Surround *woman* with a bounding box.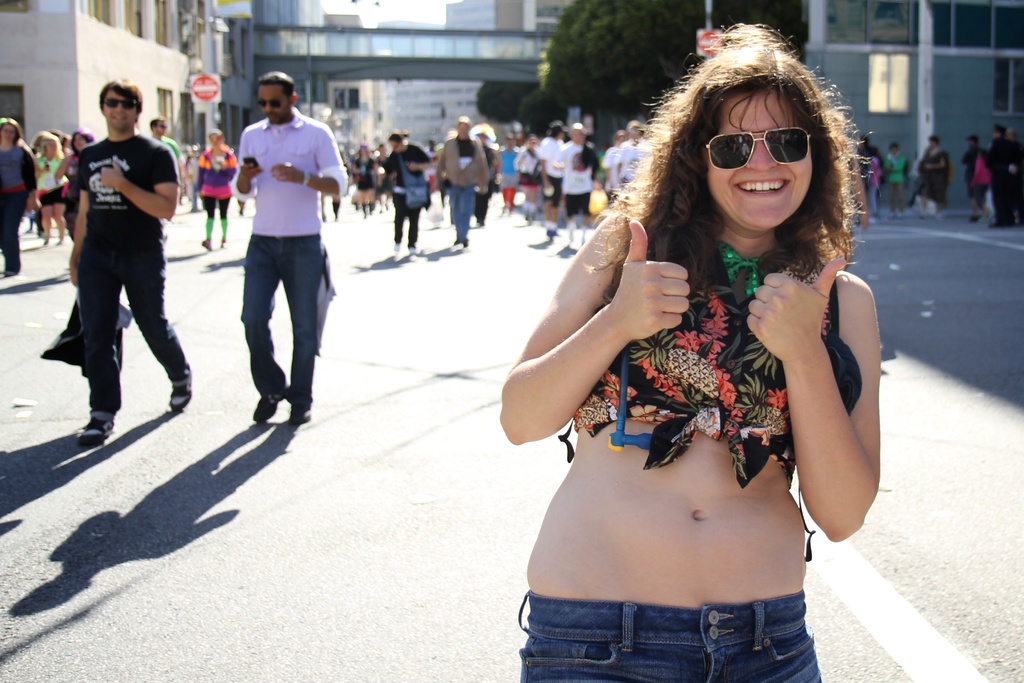
region(483, 31, 892, 677).
